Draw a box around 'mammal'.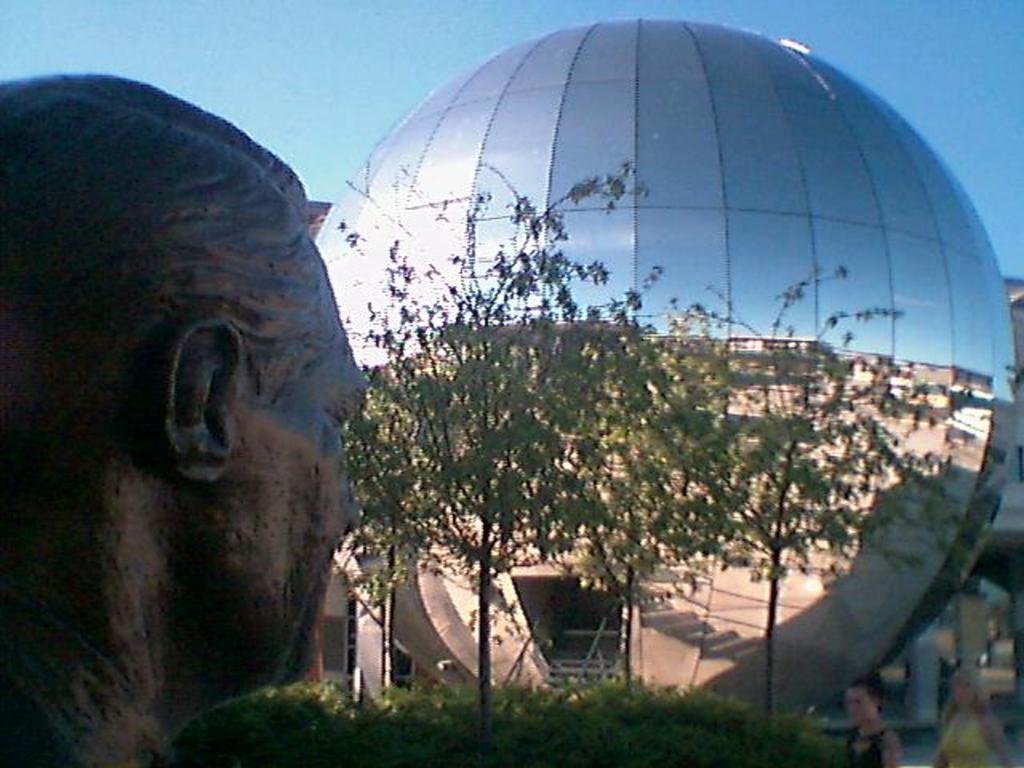
BBox(51, 112, 341, 714).
